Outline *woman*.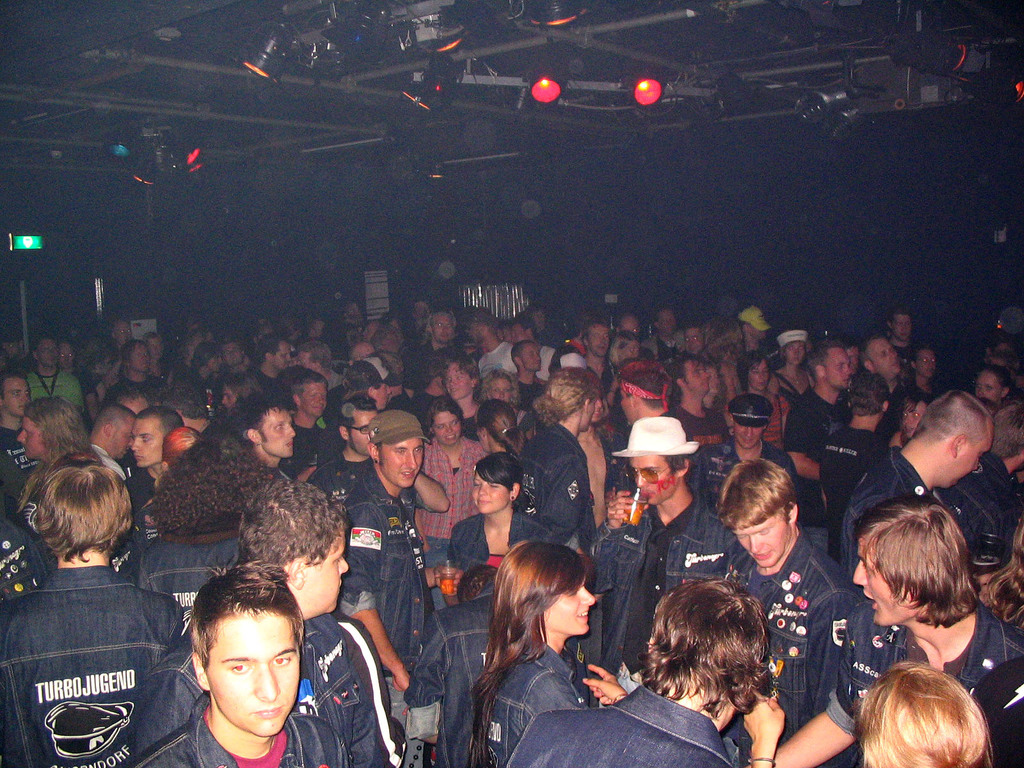
Outline: bbox=(984, 515, 1023, 641).
